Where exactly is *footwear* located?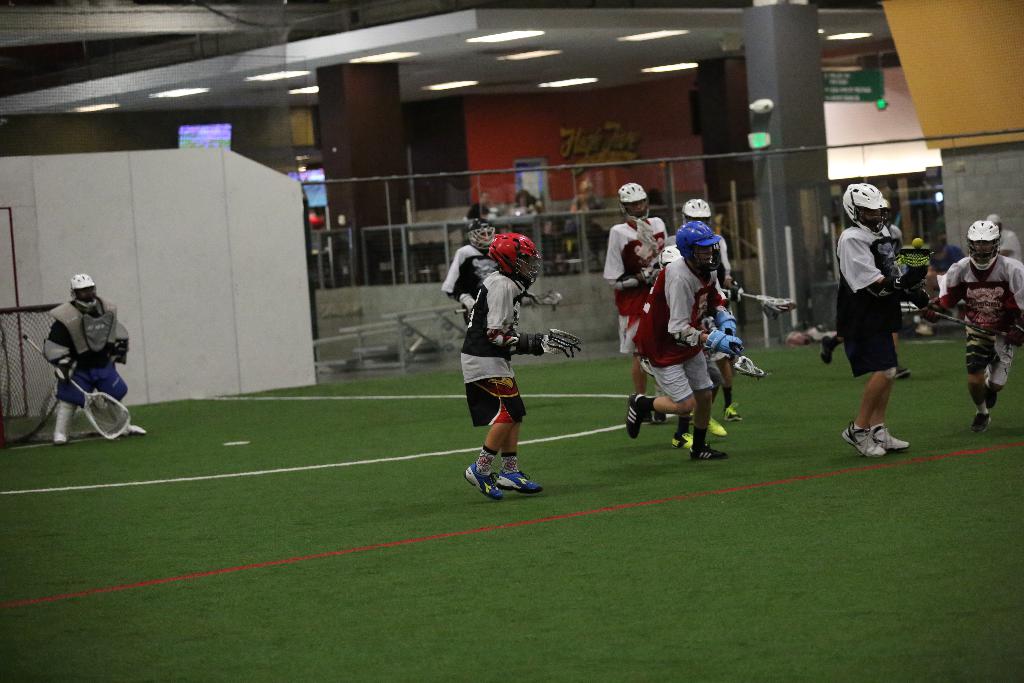
Its bounding box is (left=120, top=423, right=148, bottom=439).
